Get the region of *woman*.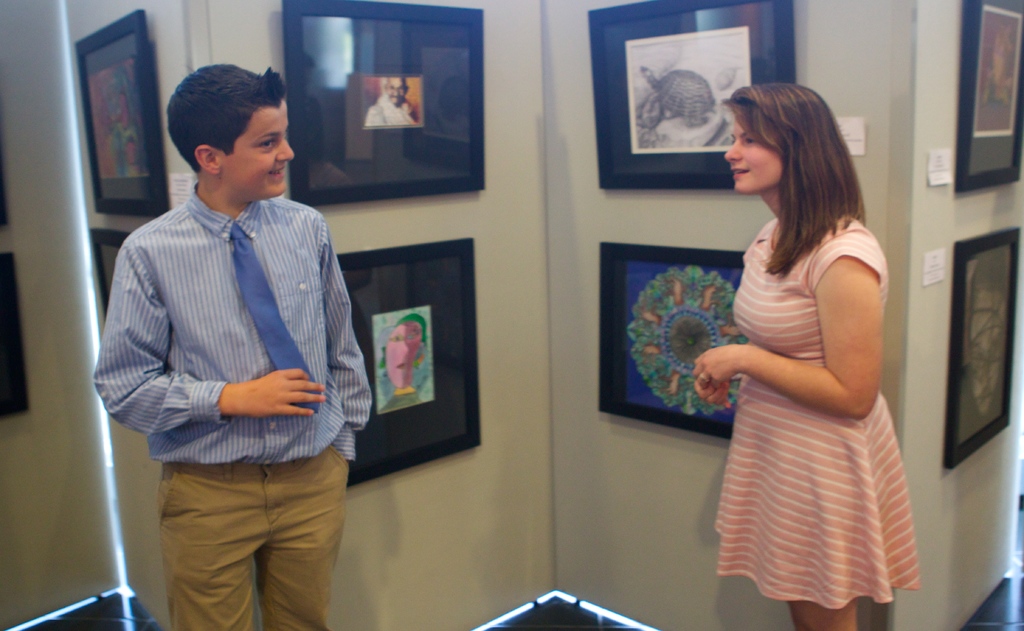
<bbox>689, 77, 908, 630</bbox>.
